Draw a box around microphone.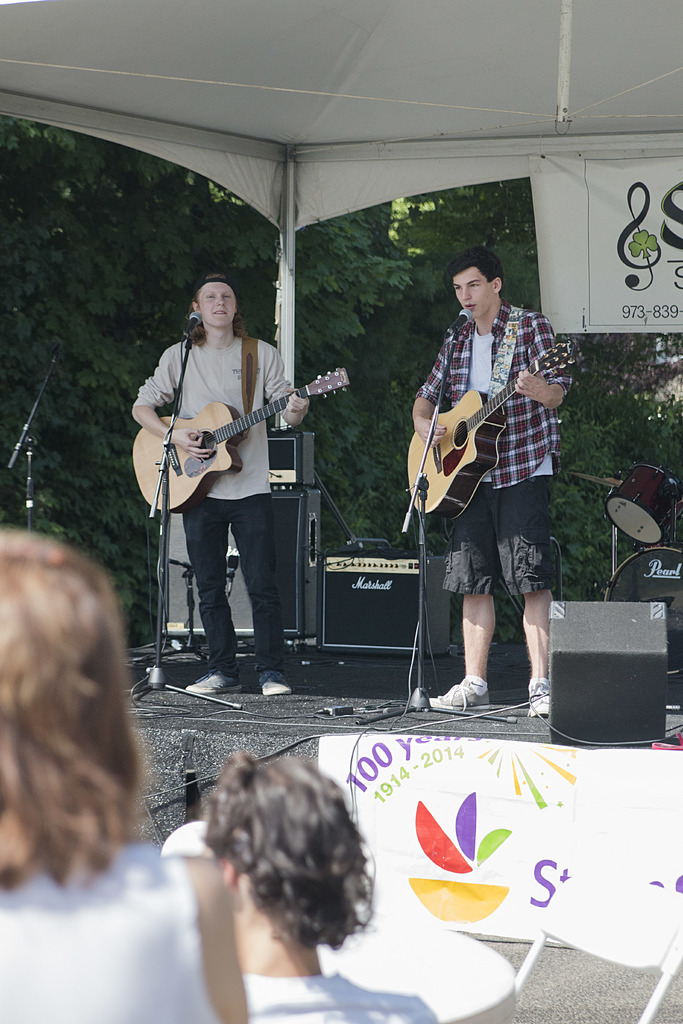
(x1=444, y1=305, x2=474, y2=347).
